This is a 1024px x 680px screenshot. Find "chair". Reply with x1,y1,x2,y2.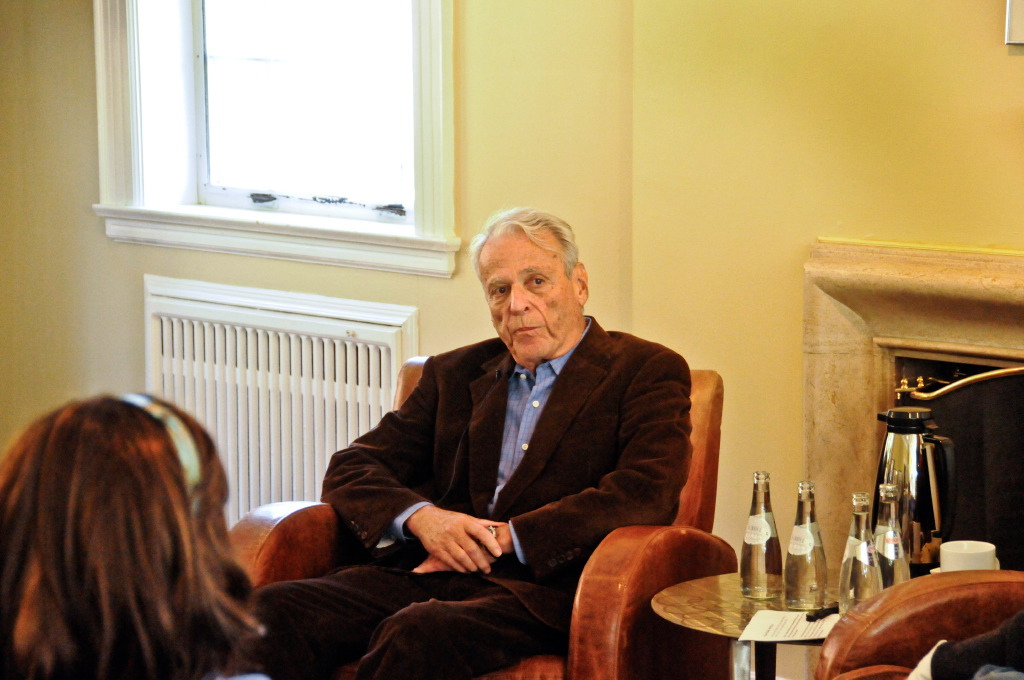
219,361,742,676.
